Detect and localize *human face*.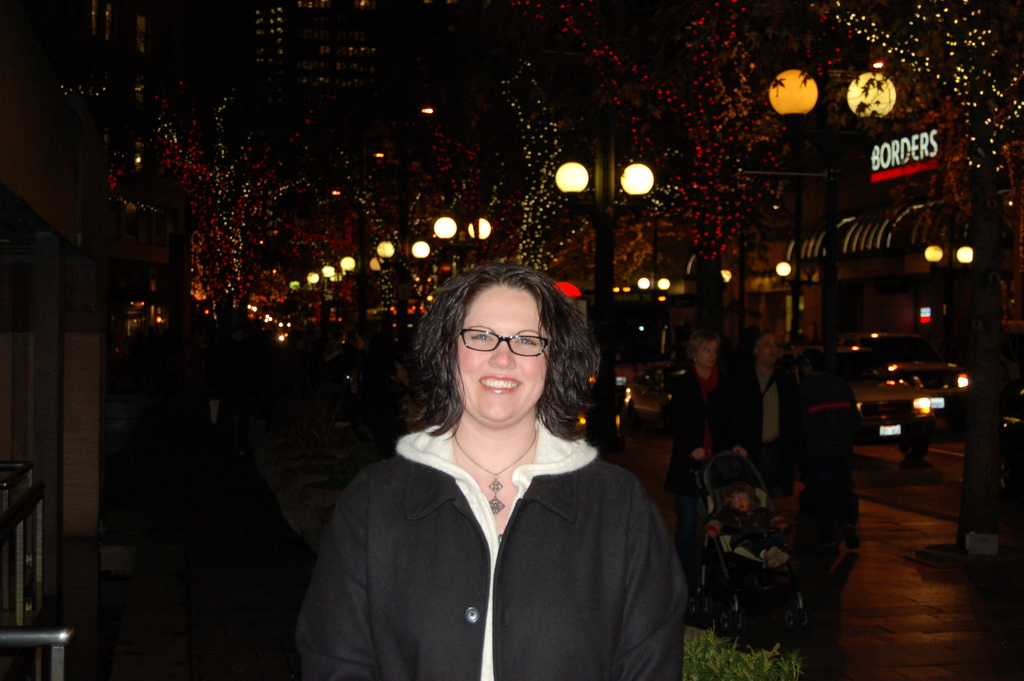
Localized at {"x1": 758, "y1": 335, "x2": 777, "y2": 364}.
